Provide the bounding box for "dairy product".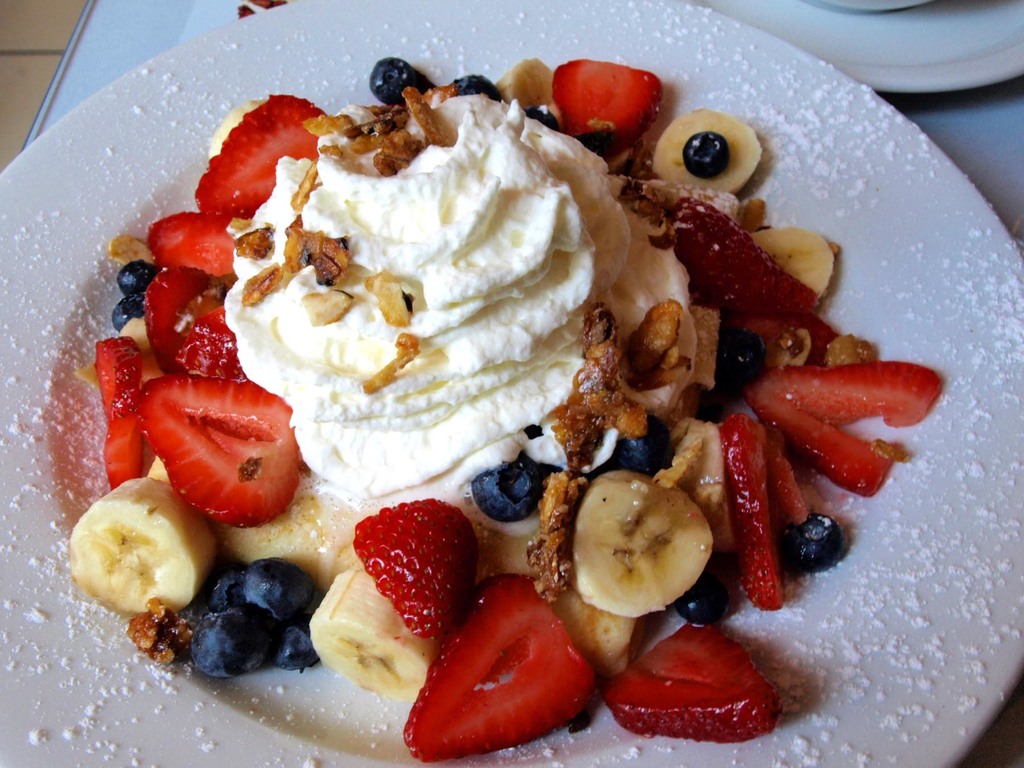
bbox=(221, 99, 691, 540).
